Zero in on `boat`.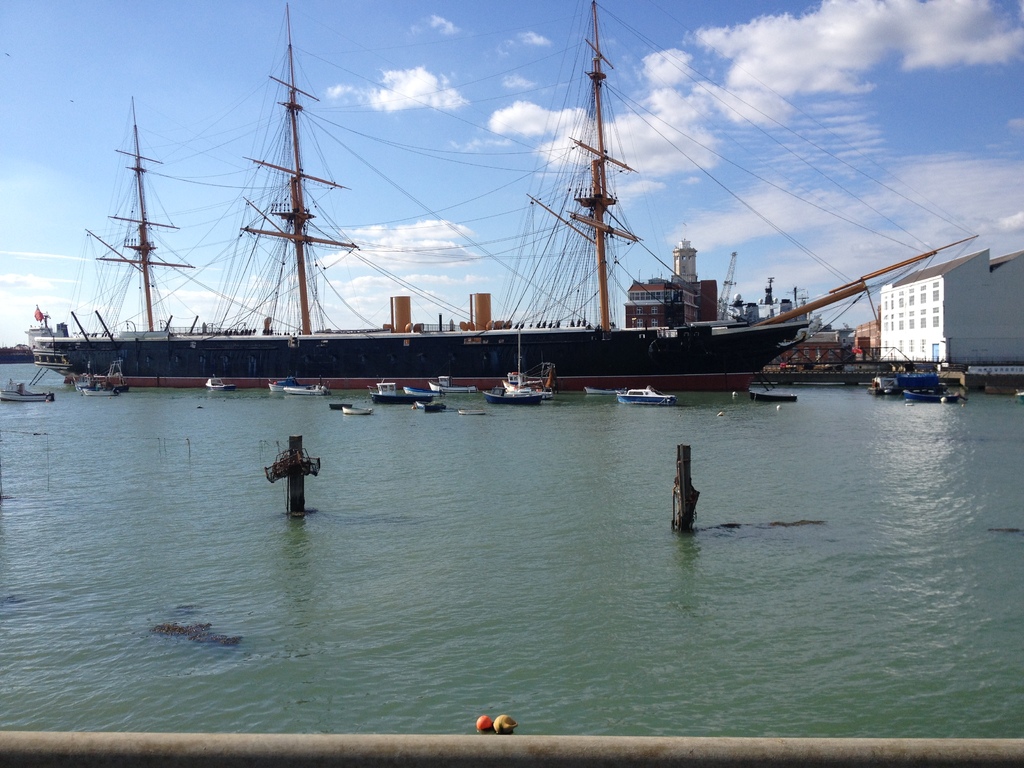
Zeroed in: 266,375,307,392.
